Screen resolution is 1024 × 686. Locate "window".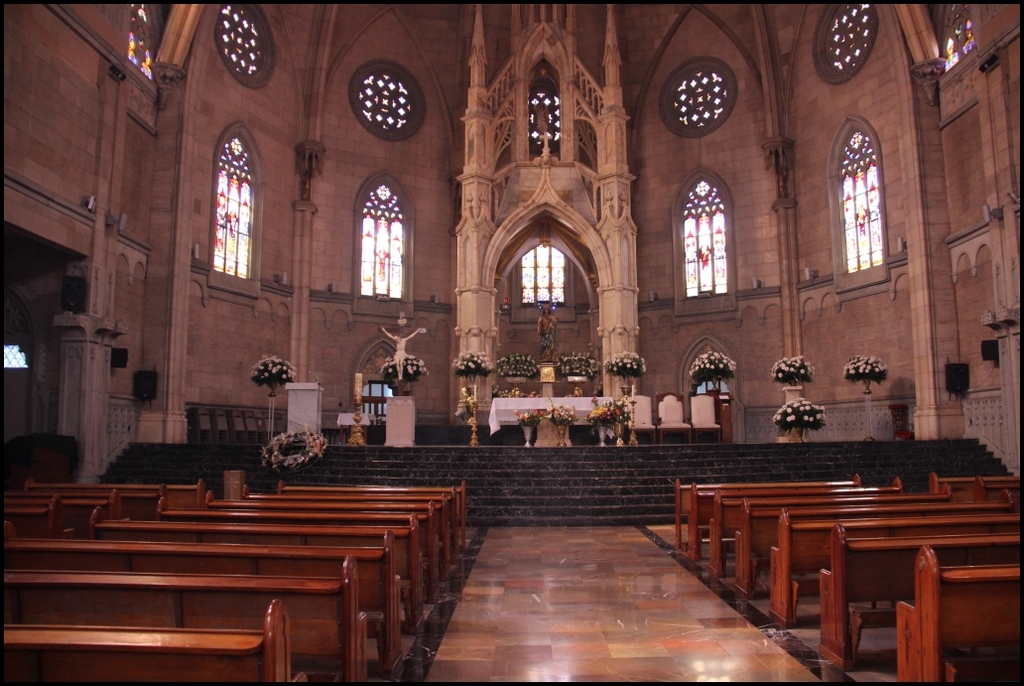
select_region(840, 126, 884, 268).
